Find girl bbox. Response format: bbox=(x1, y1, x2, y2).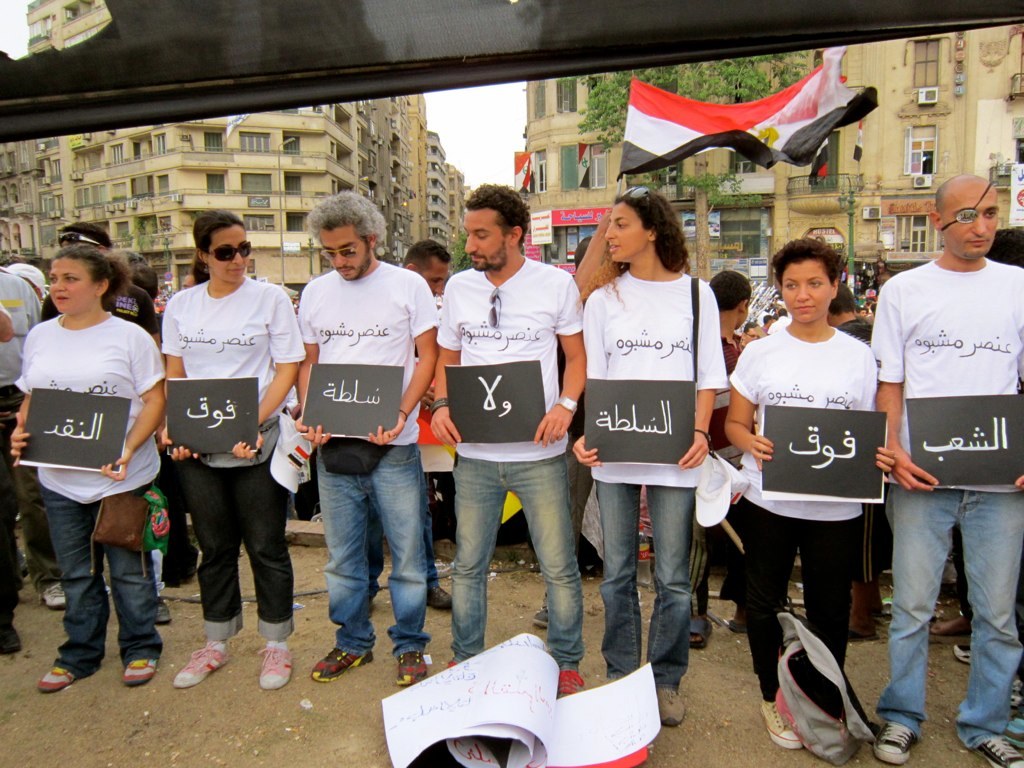
bbox=(573, 191, 729, 713).
